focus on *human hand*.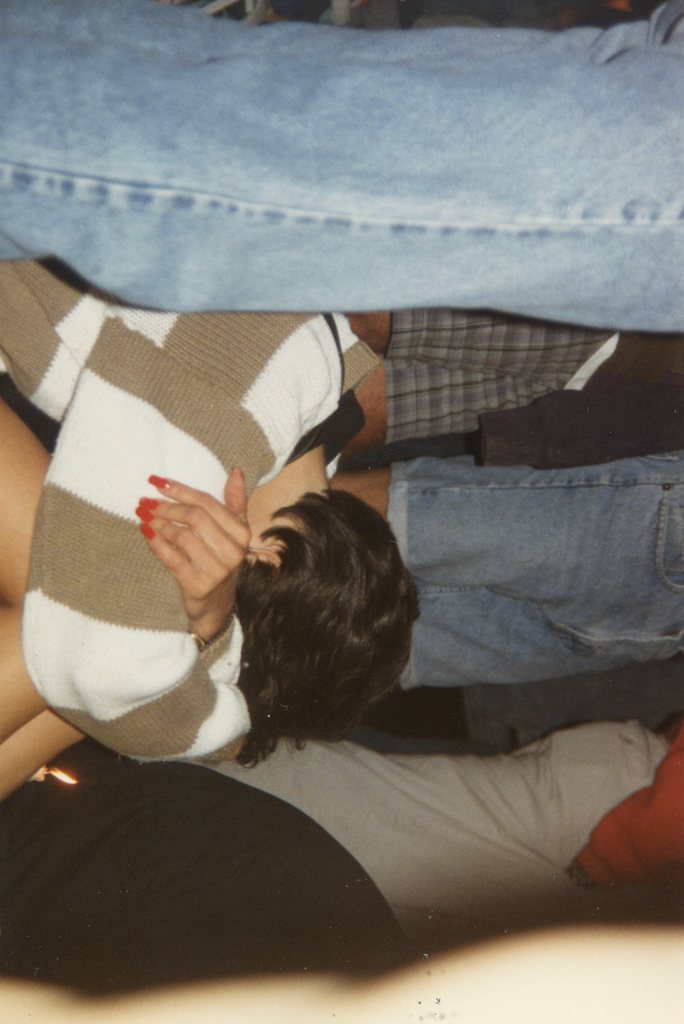
Focused at (left=138, top=460, right=292, bottom=615).
